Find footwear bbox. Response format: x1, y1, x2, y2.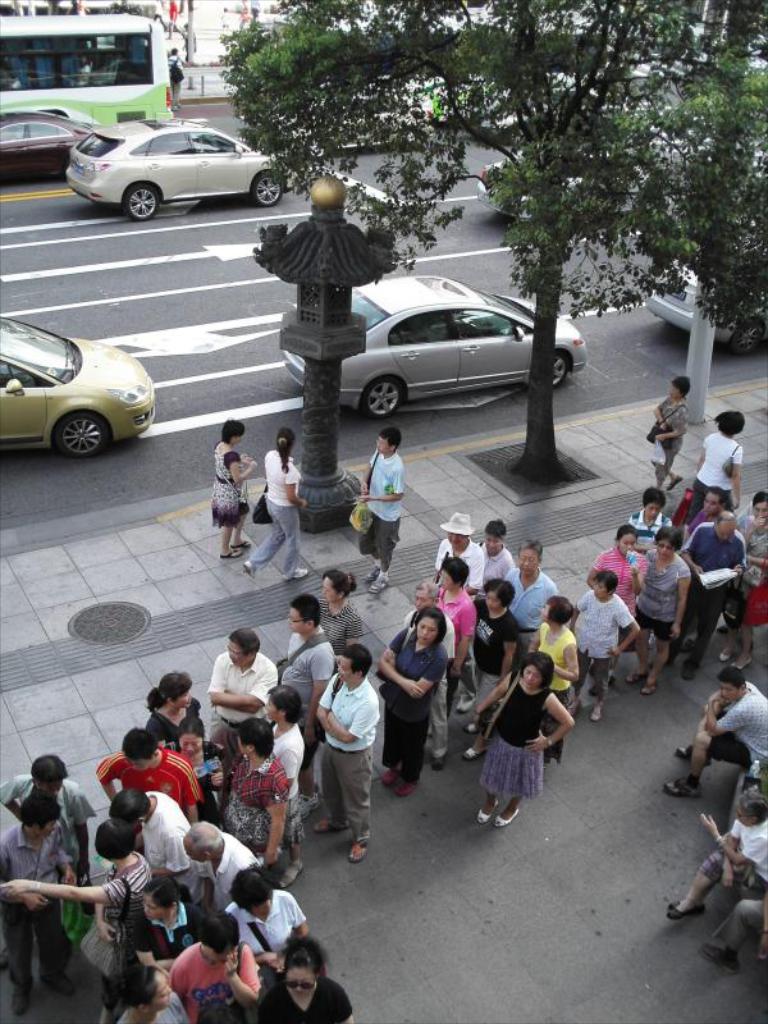
666, 895, 707, 916.
